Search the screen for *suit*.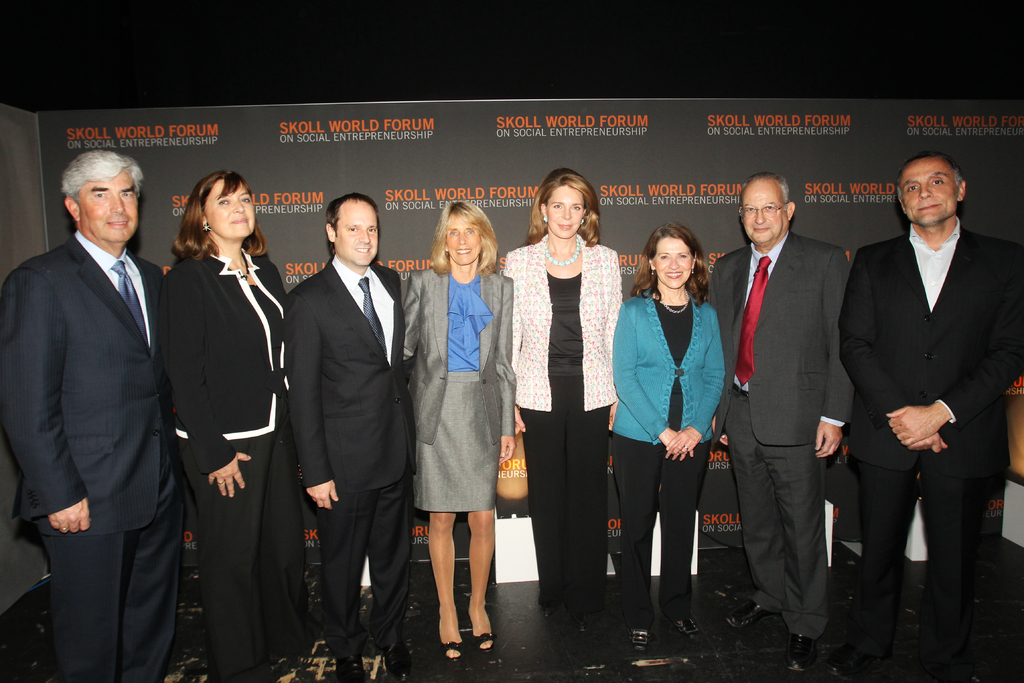
Found at rect(845, 145, 1006, 655).
